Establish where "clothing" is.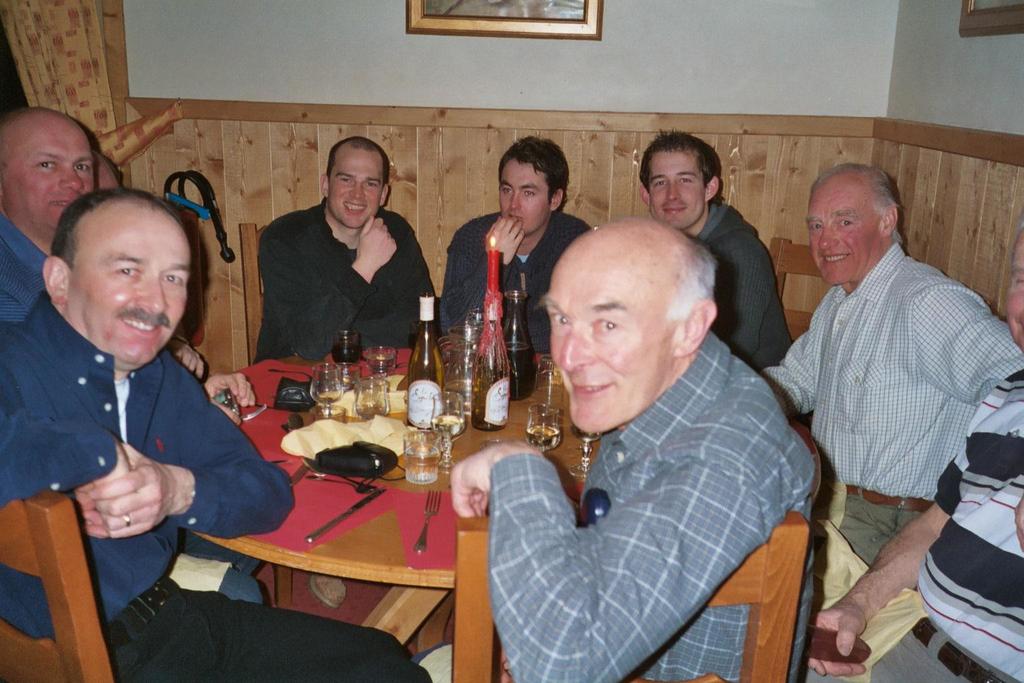
Established at 0/213/47/323.
